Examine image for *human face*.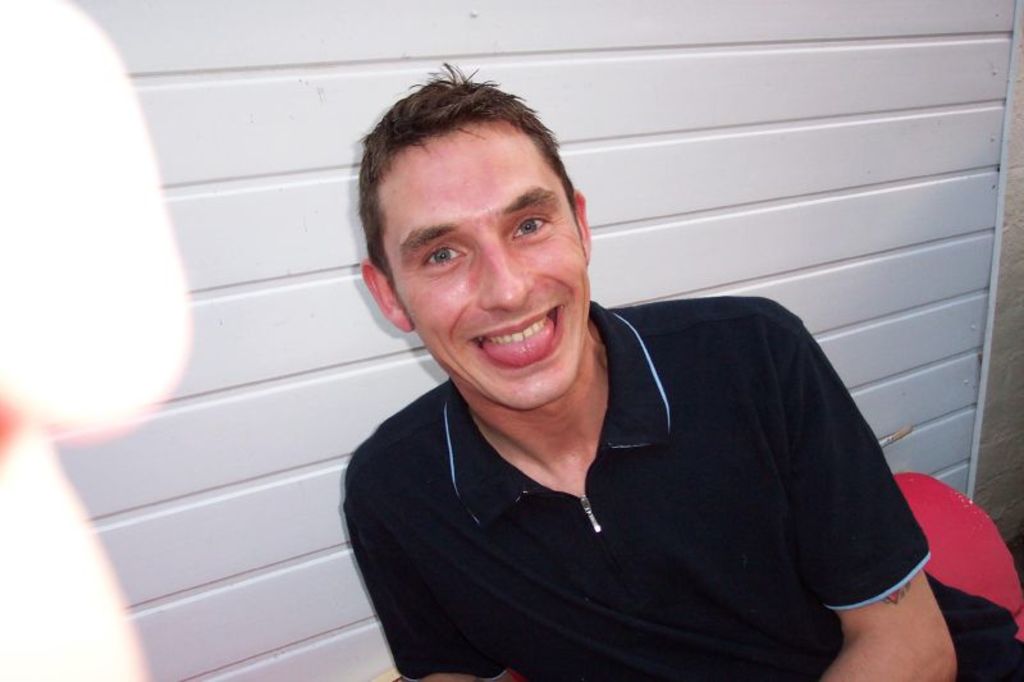
Examination result: rect(384, 123, 593, 417).
